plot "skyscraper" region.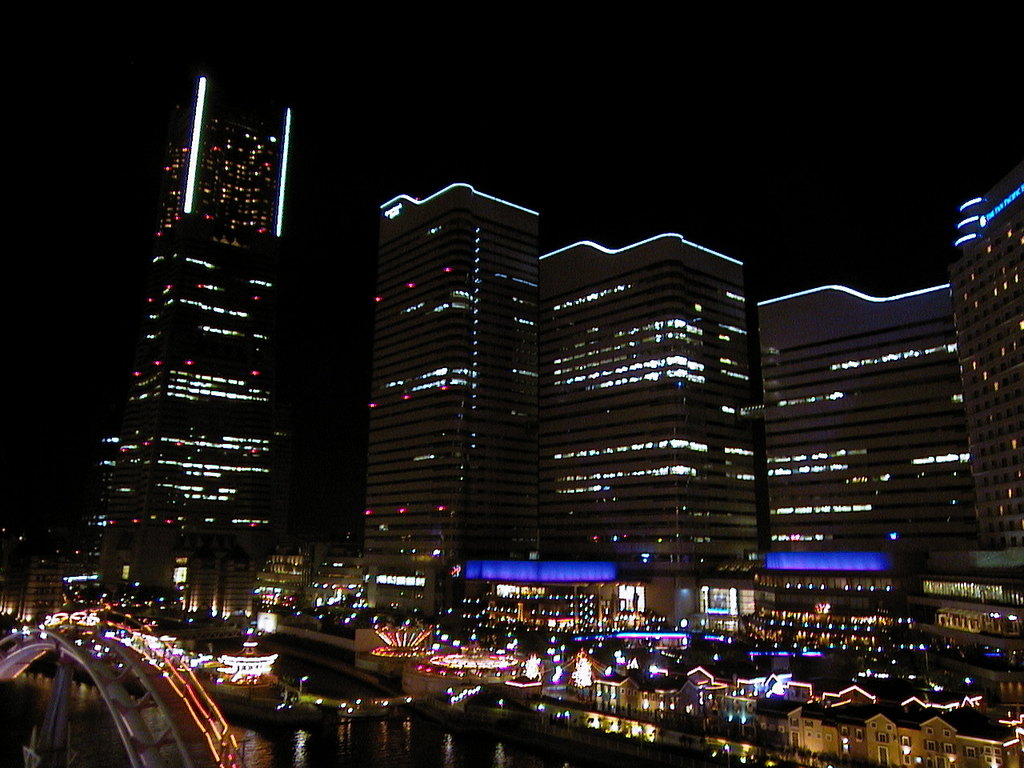
Plotted at bbox=[46, 74, 308, 647].
